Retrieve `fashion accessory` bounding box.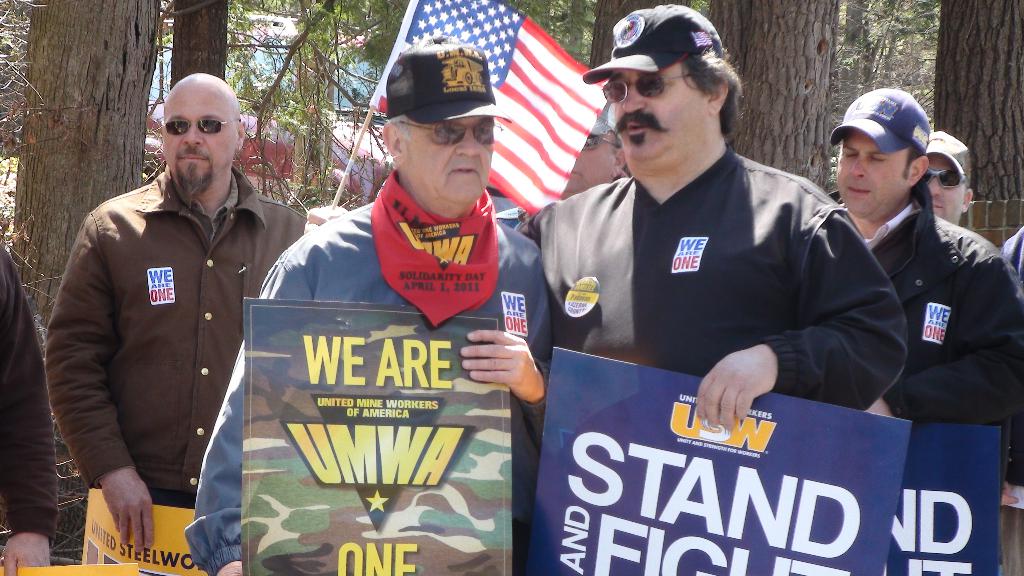
Bounding box: [598,67,701,106].
